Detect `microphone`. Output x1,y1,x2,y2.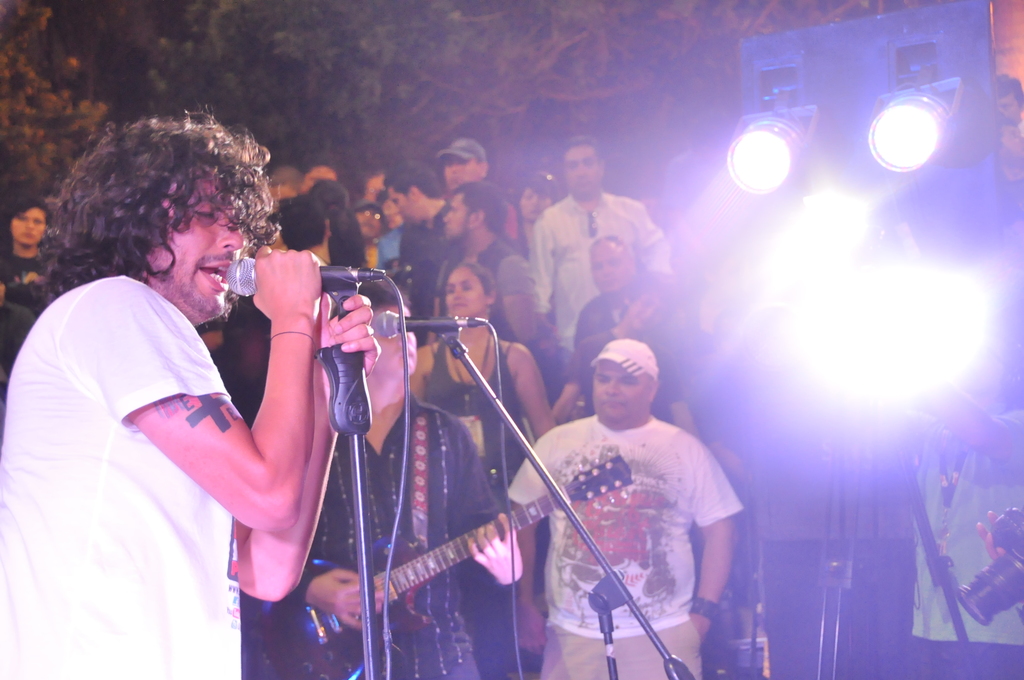
223,253,385,294.
